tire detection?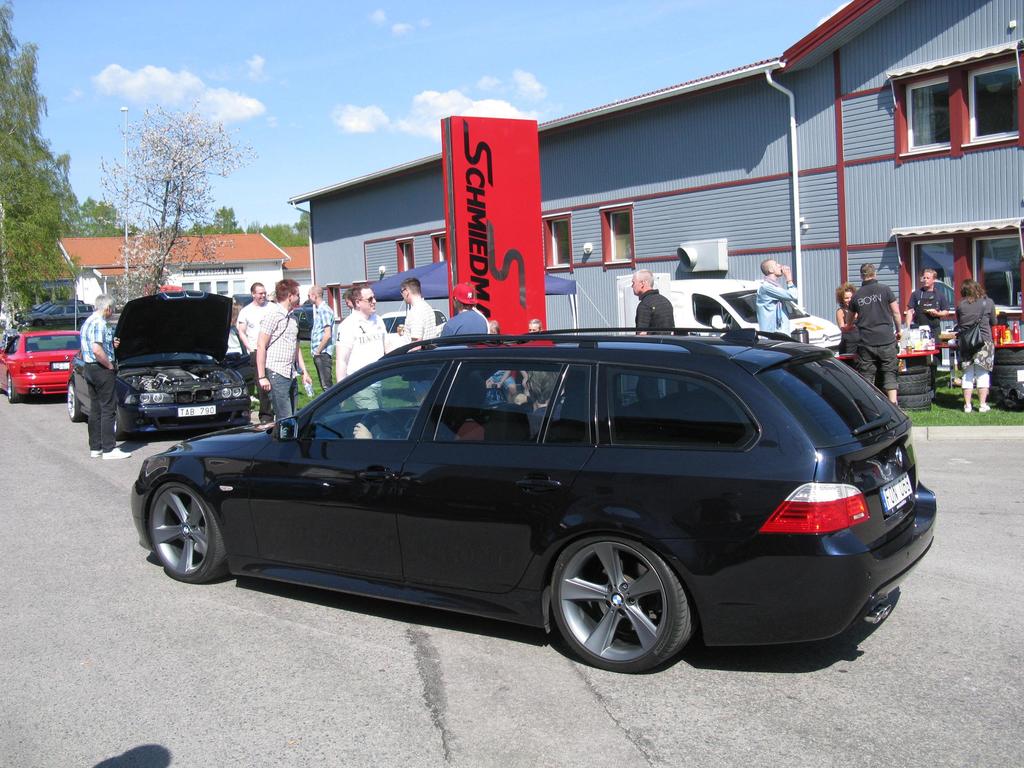
left=989, top=371, right=1023, bottom=389
